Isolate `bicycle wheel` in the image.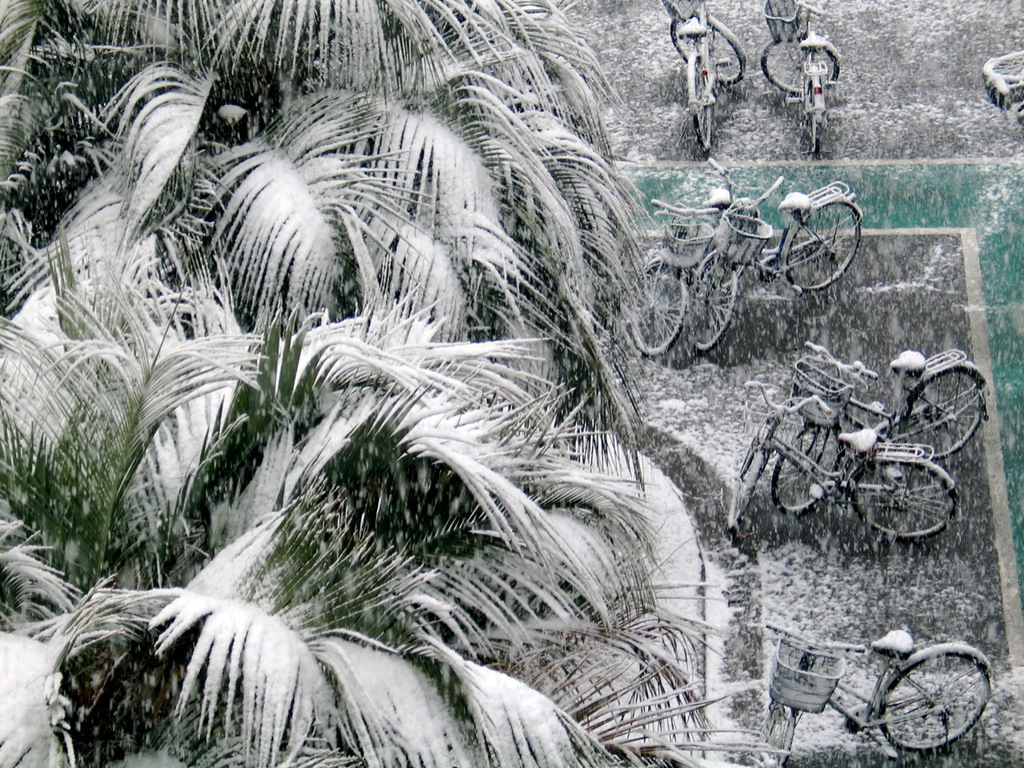
Isolated region: 906:367:989:459.
